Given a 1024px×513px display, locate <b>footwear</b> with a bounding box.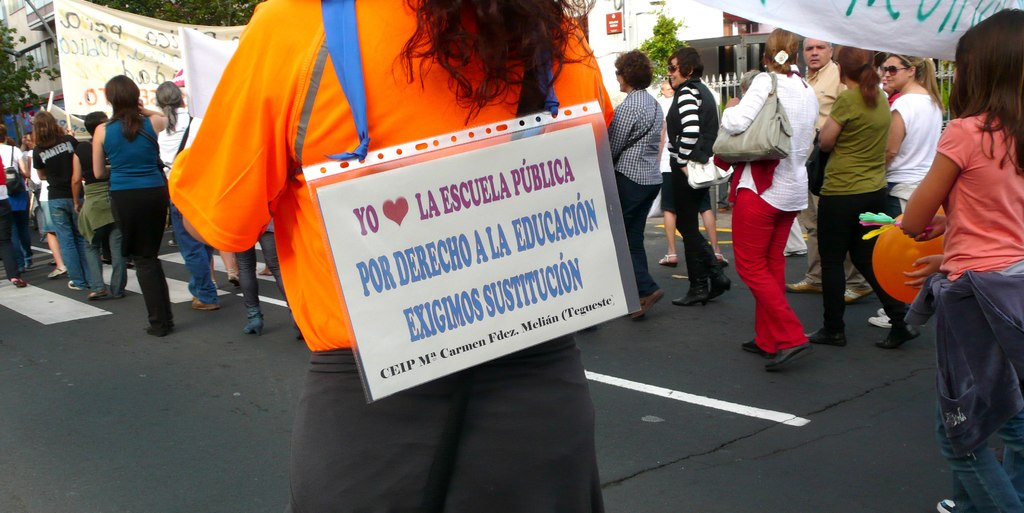
Located: detection(652, 246, 688, 272).
